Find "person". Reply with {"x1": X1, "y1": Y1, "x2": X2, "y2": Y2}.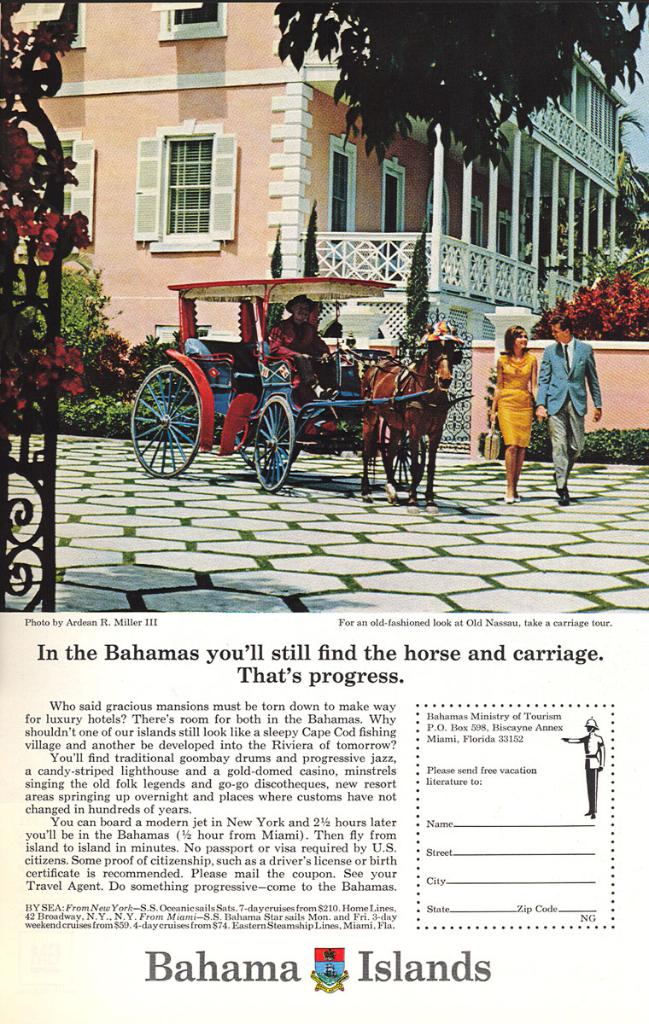
{"x1": 266, "y1": 294, "x2": 335, "y2": 399}.
